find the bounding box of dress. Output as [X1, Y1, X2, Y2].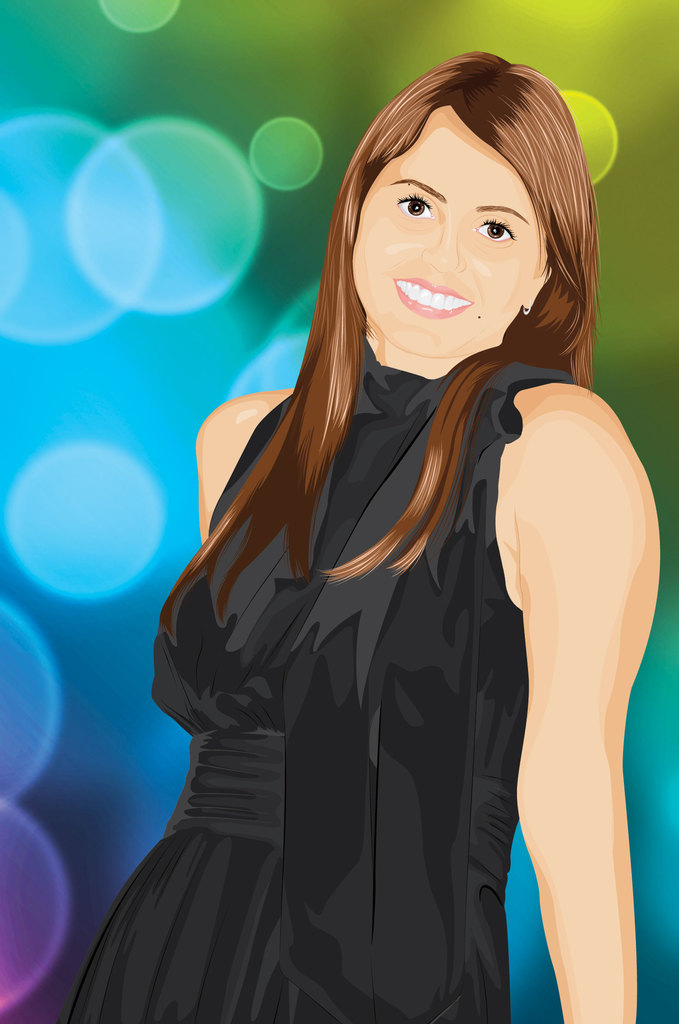
[71, 330, 574, 1023].
